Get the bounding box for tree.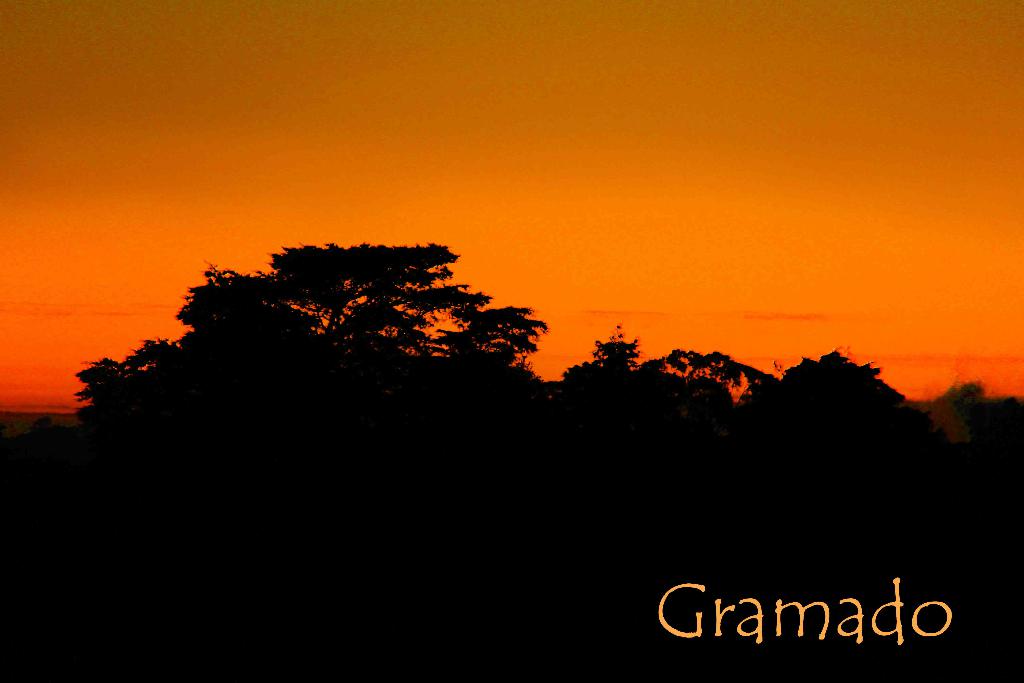
crop(163, 224, 568, 408).
